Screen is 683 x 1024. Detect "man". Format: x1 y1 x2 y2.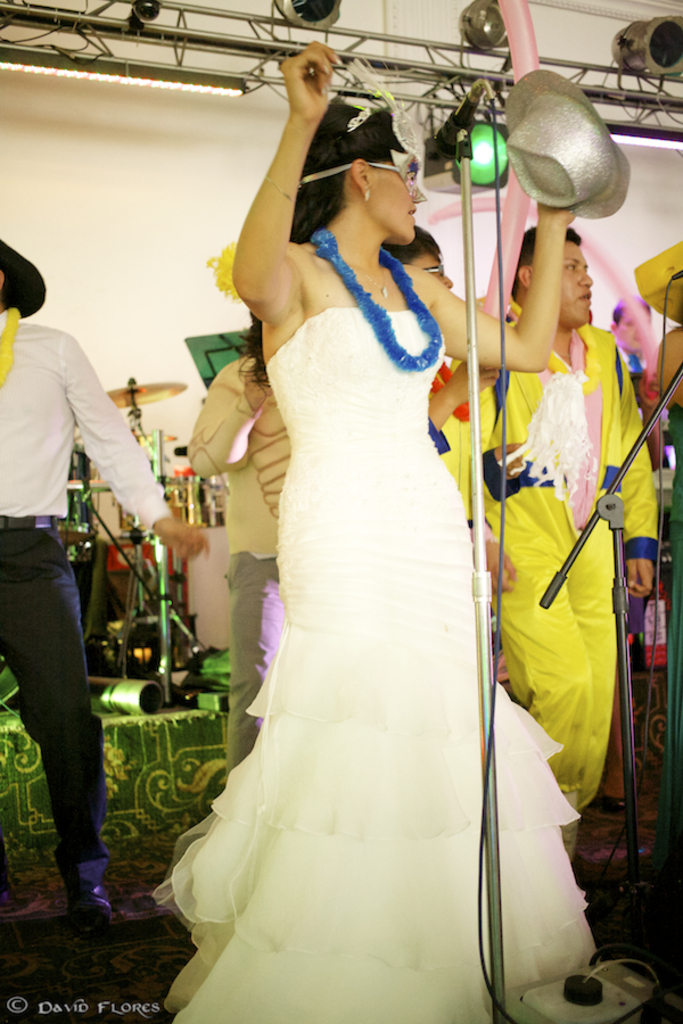
461 223 659 857.
